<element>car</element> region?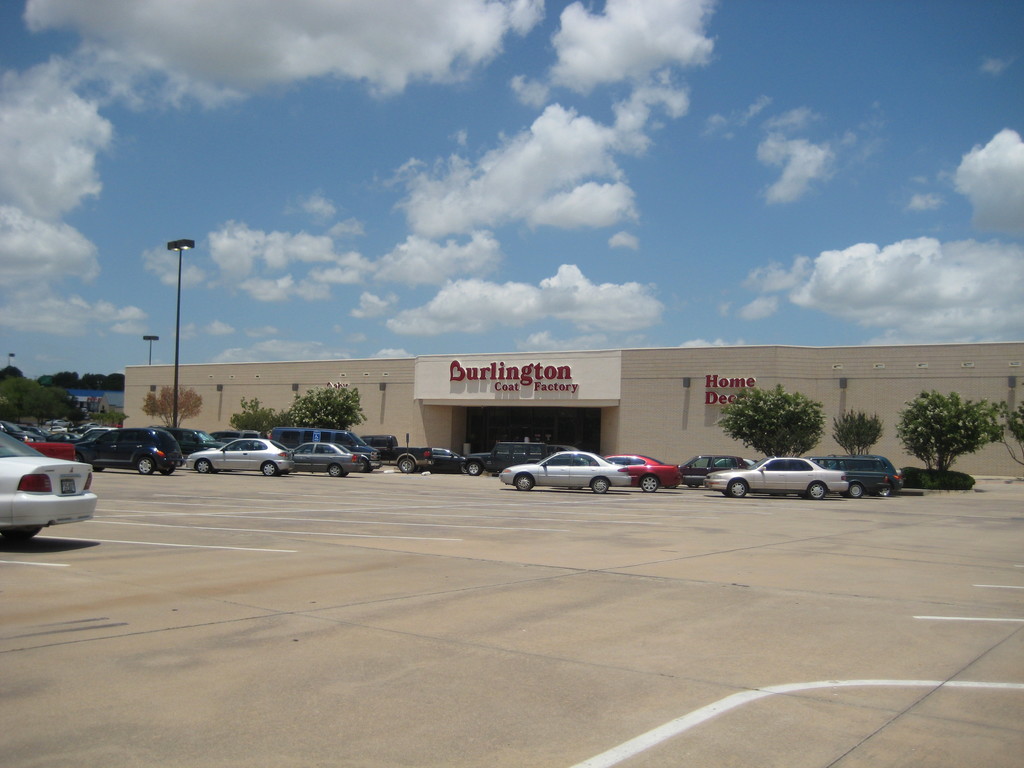
[285, 437, 372, 486]
